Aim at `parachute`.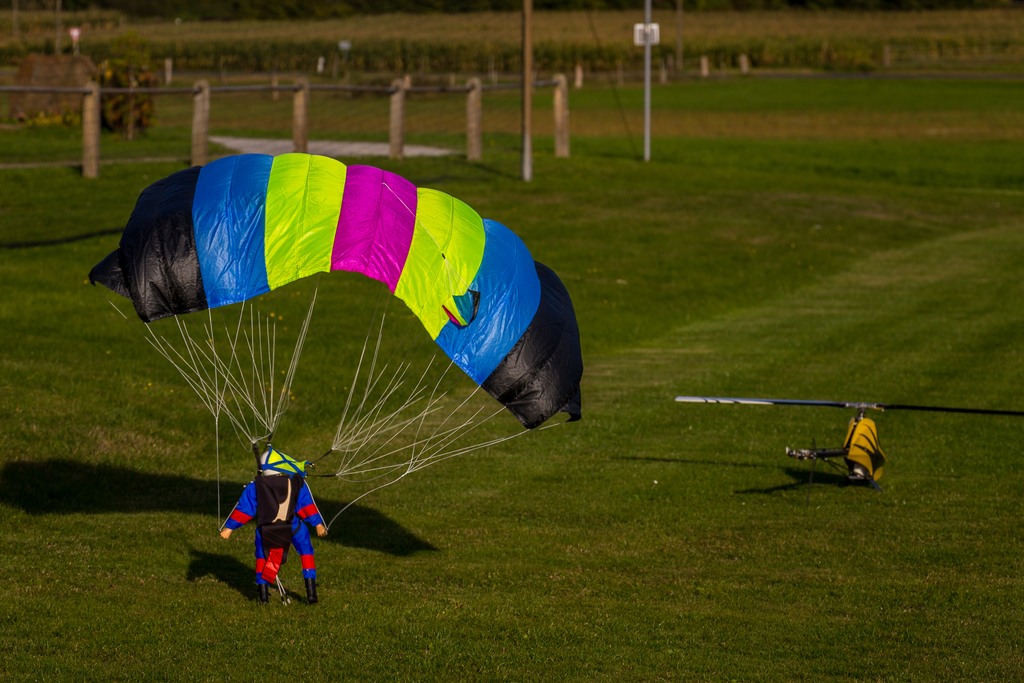
Aimed at l=83, t=149, r=577, b=528.
